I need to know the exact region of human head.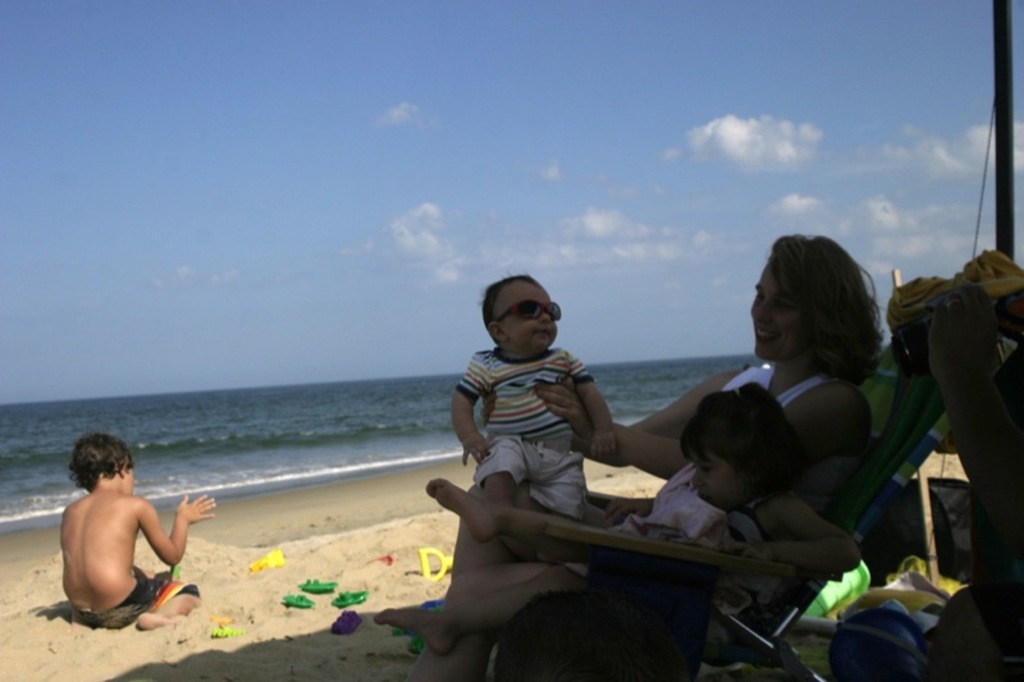
Region: crop(678, 380, 792, 512).
